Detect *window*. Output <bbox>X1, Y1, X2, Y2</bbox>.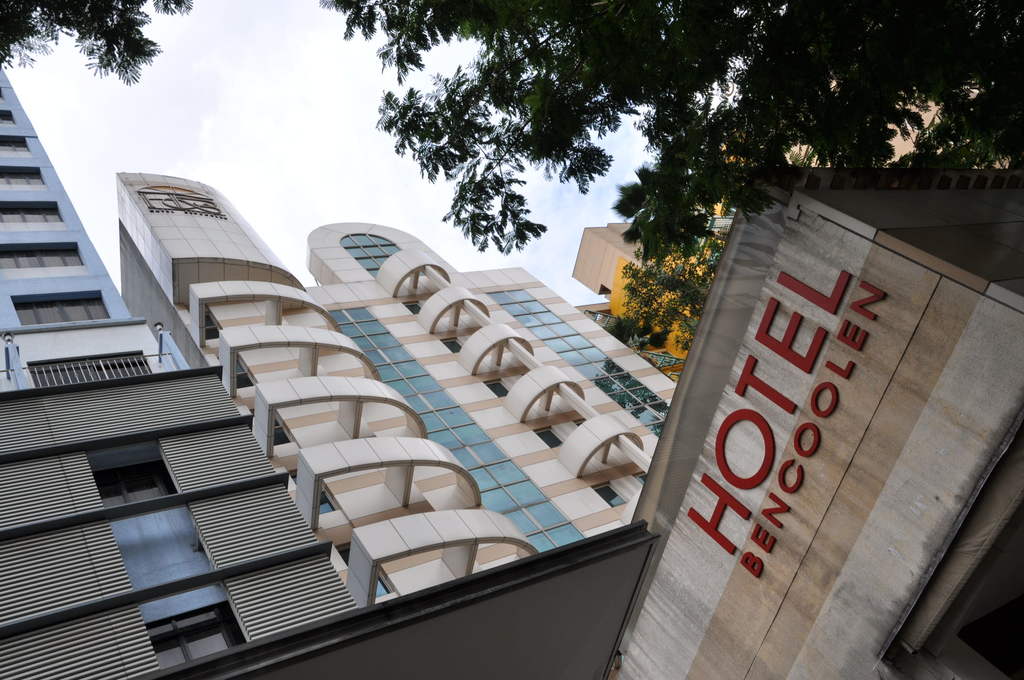
<bbox>15, 300, 111, 327</bbox>.
